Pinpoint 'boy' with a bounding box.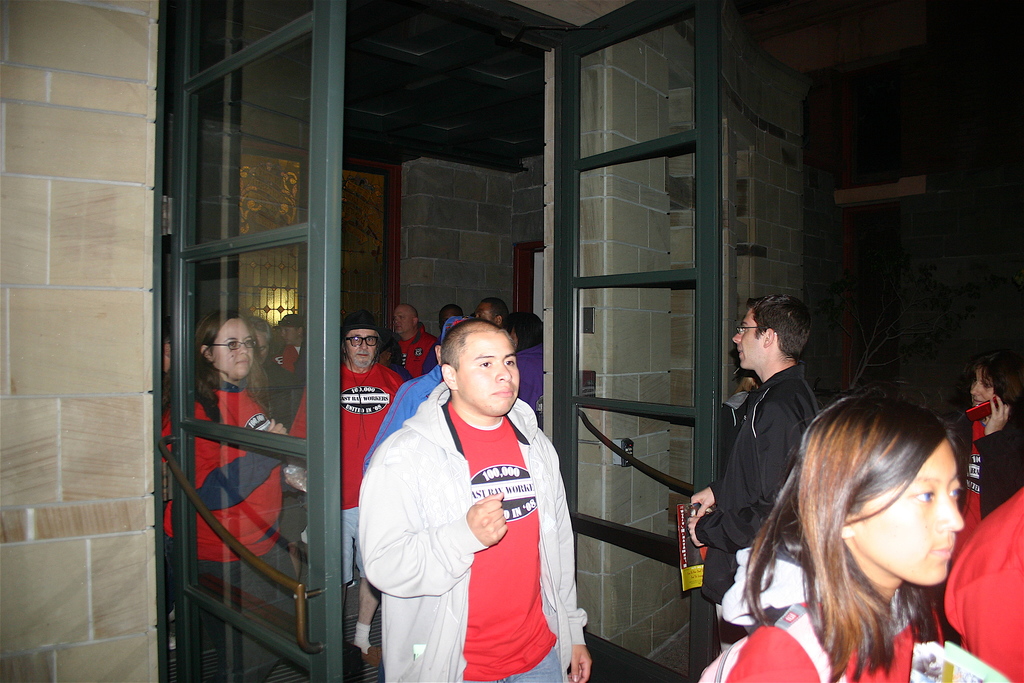
<bbox>361, 318, 593, 682</bbox>.
